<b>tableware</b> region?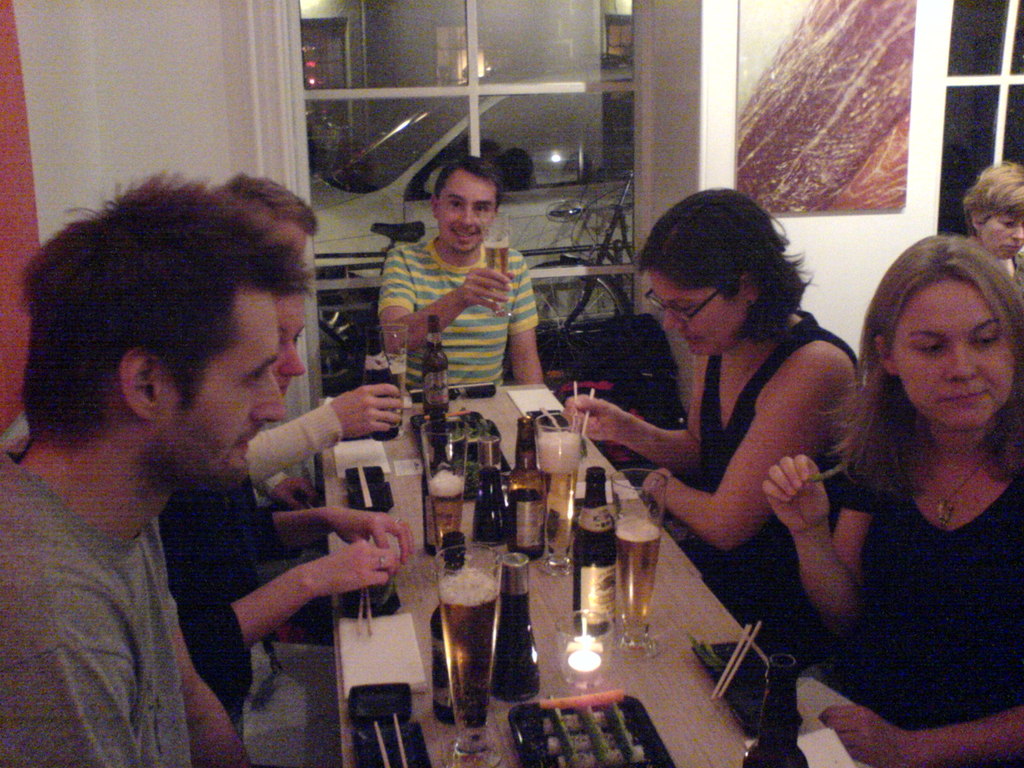
left=431, top=539, right=506, bottom=767
